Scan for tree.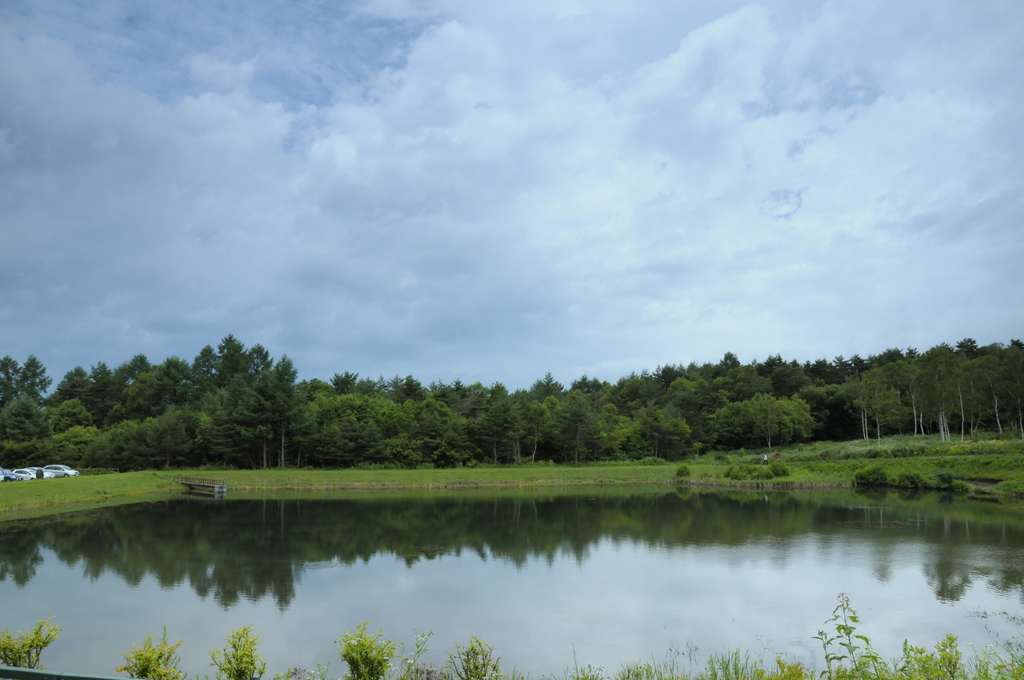
Scan result: 594, 377, 633, 416.
